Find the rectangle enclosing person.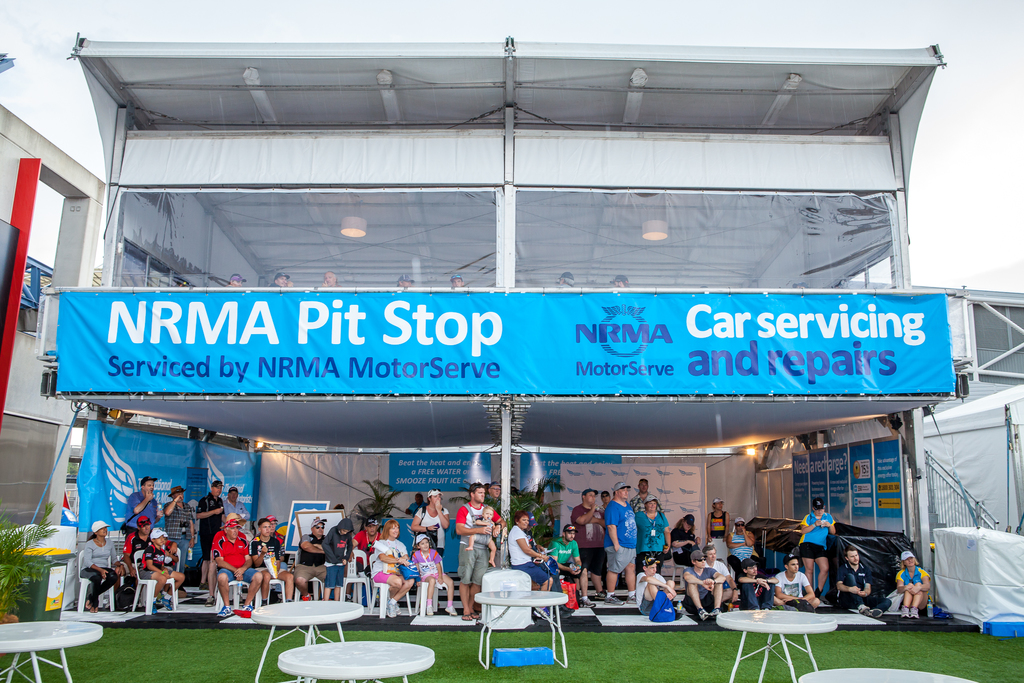
609, 274, 632, 288.
